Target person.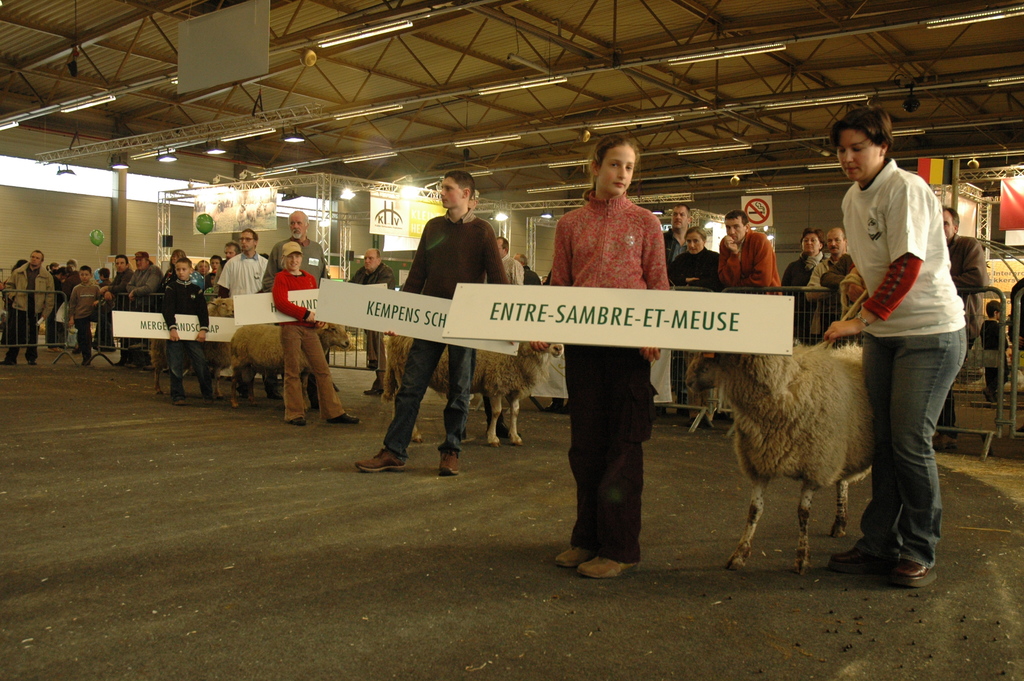
Target region: 829,104,974,591.
